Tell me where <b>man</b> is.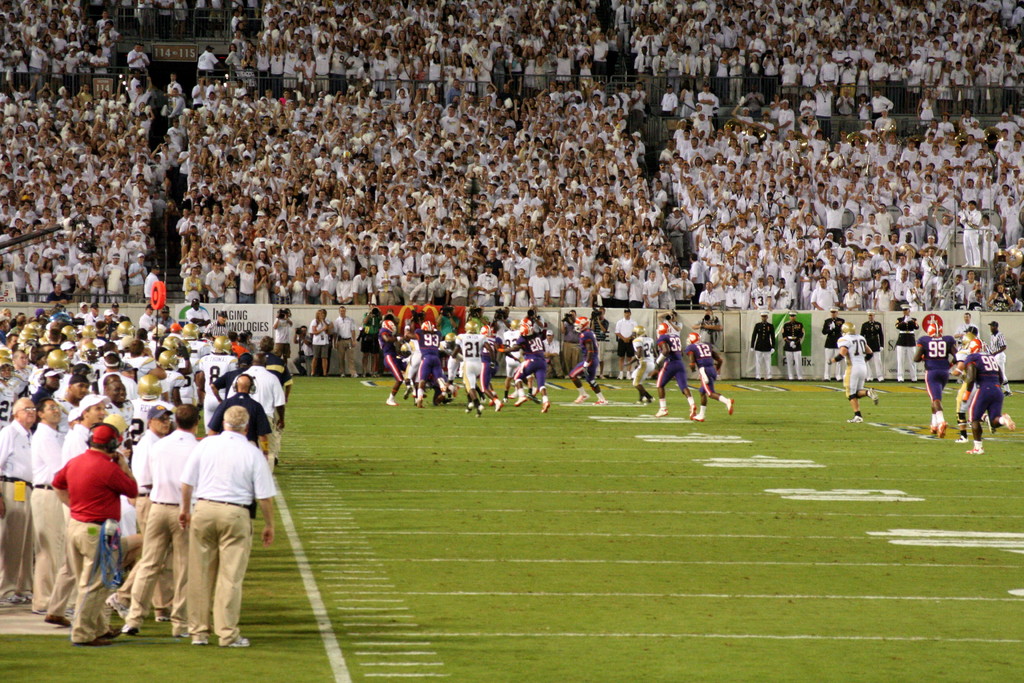
<b>man</b> is at left=126, top=44, right=148, bottom=74.
